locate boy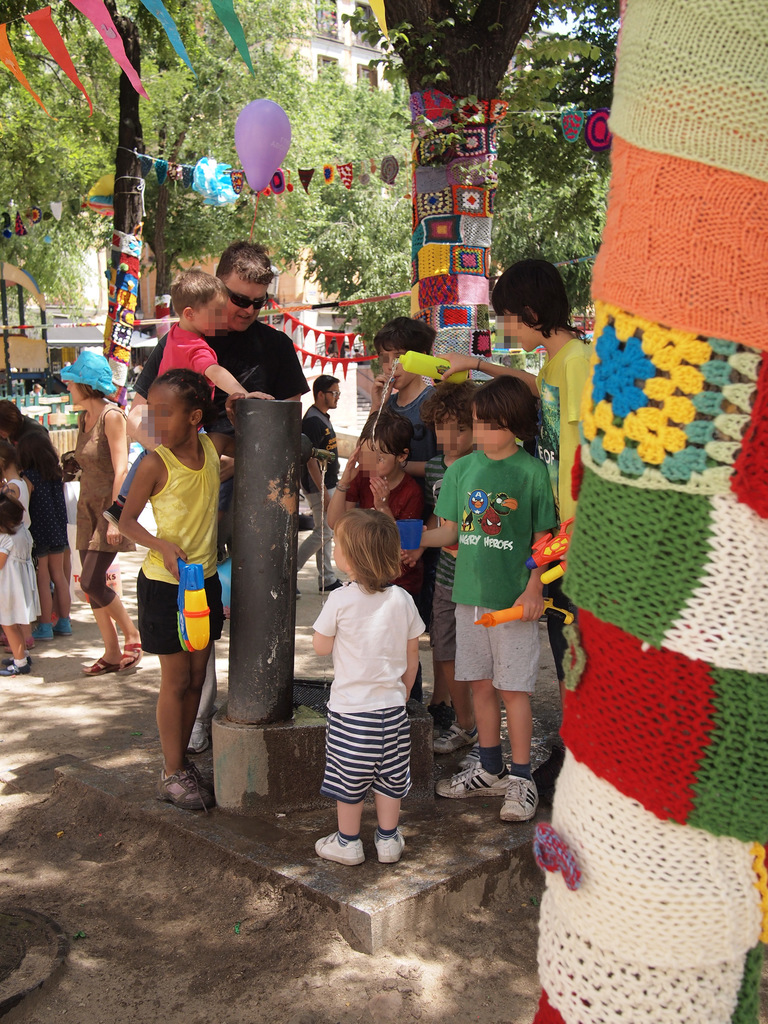
box=[165, 269, 269, 490]
